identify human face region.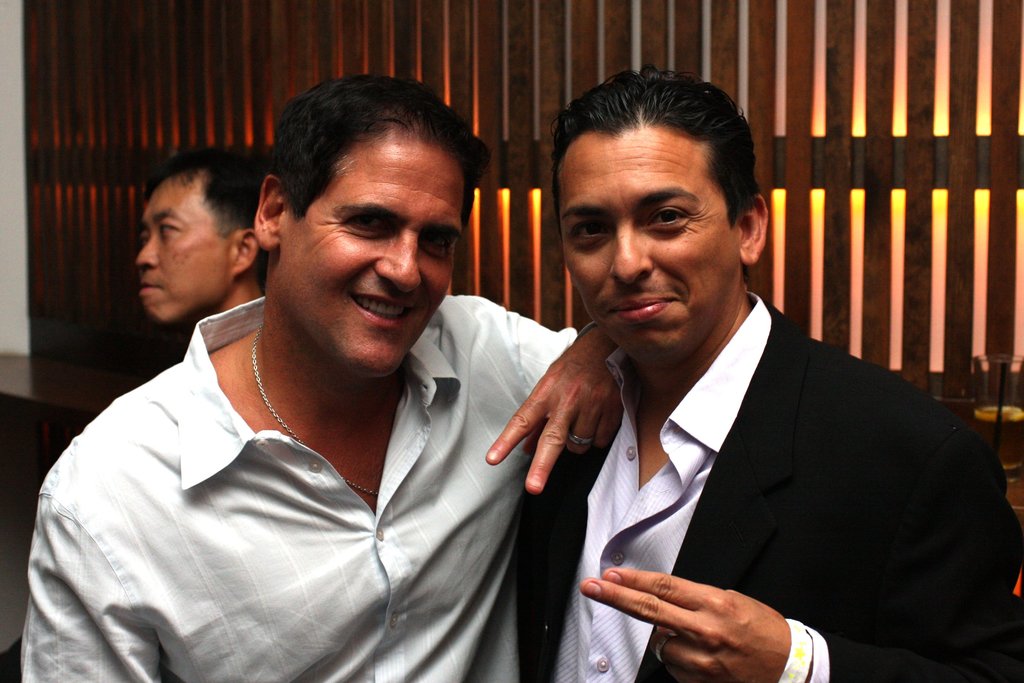
Region: crop(275, 130, 464, 373).
